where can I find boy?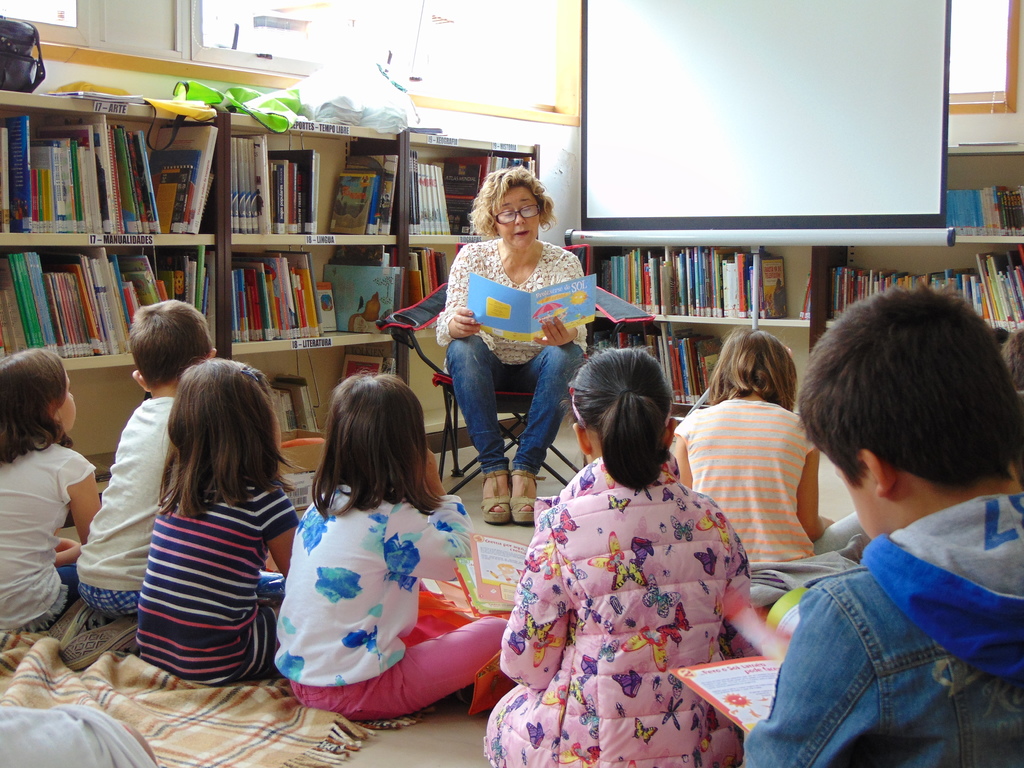
You can find it at region(74, 299, 227, 616).
